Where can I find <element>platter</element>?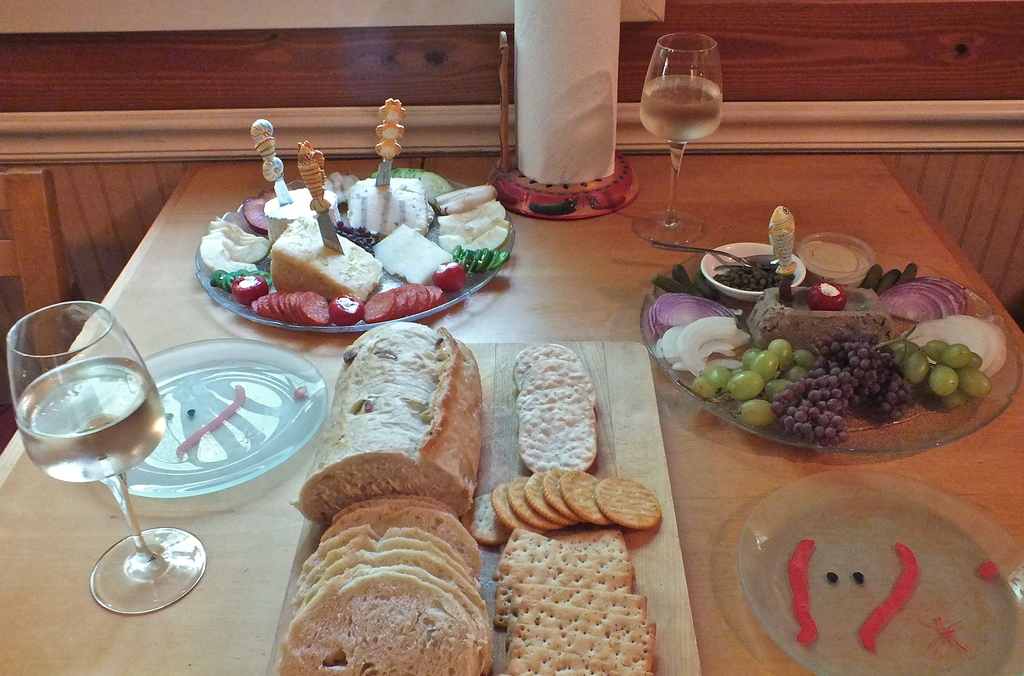
You can find it at crop(737, 469, 1023, 675).
